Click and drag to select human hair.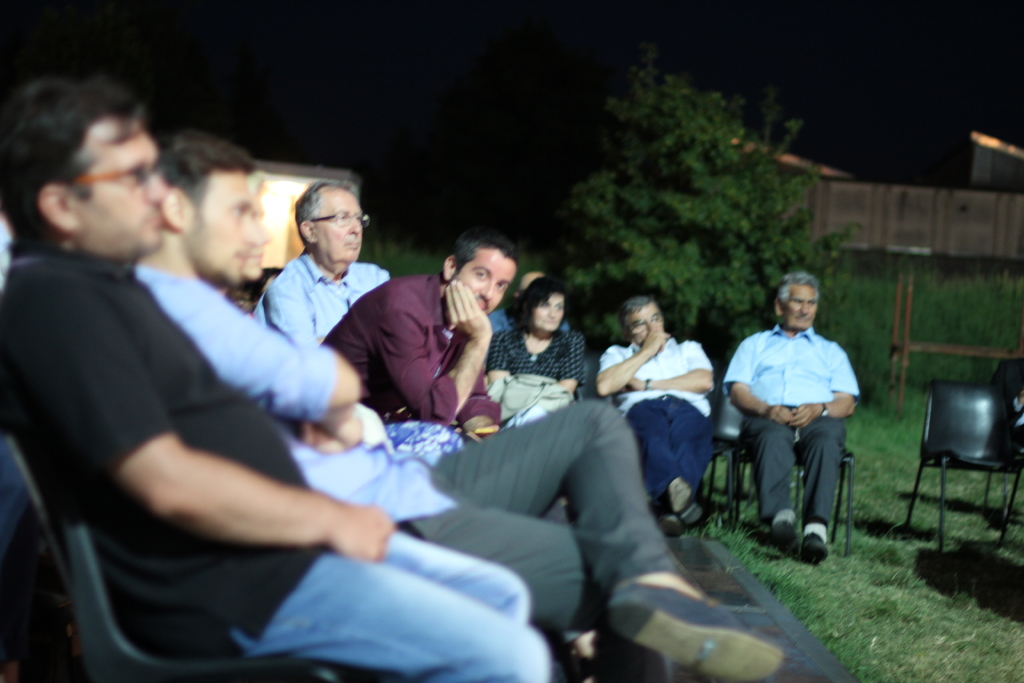
Selection: (451, 226, 522, 273).
